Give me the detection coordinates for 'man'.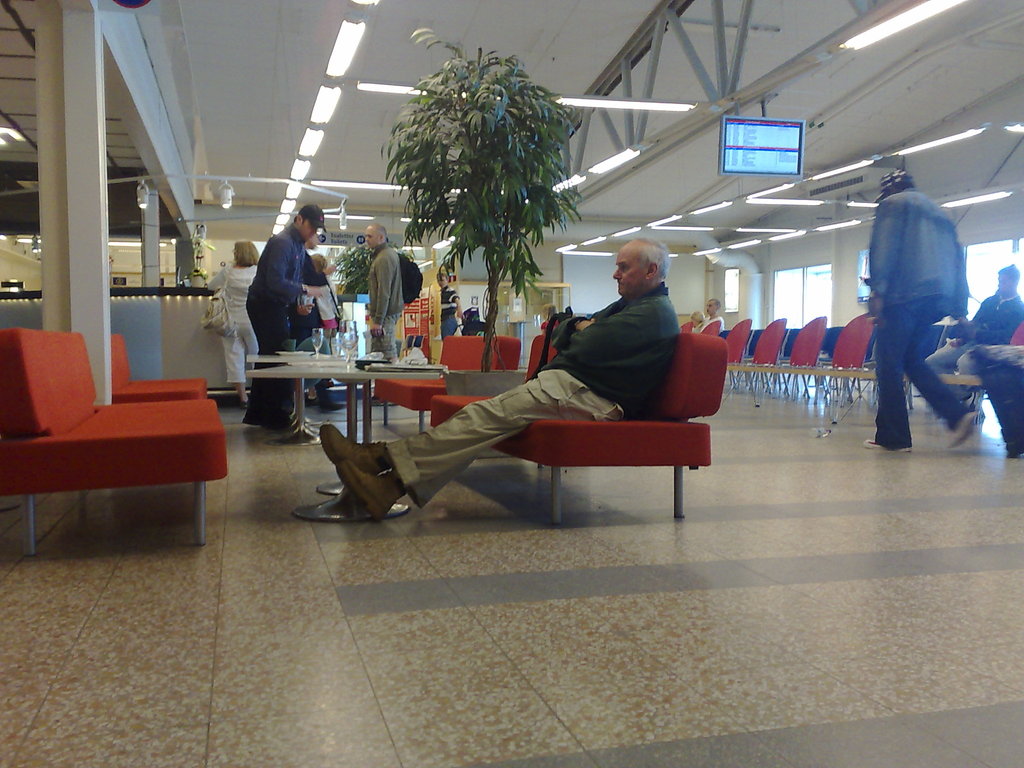
x1=240 y1=203 x2=317 y2=428.
